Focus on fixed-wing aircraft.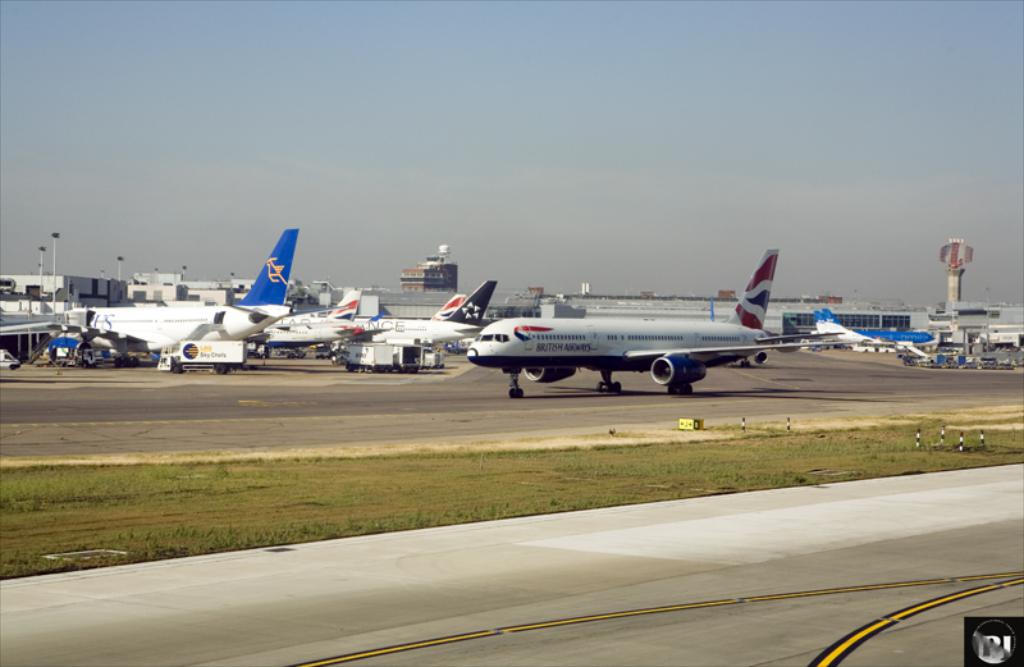
Focused at detection(261, 284, 486, 358).
